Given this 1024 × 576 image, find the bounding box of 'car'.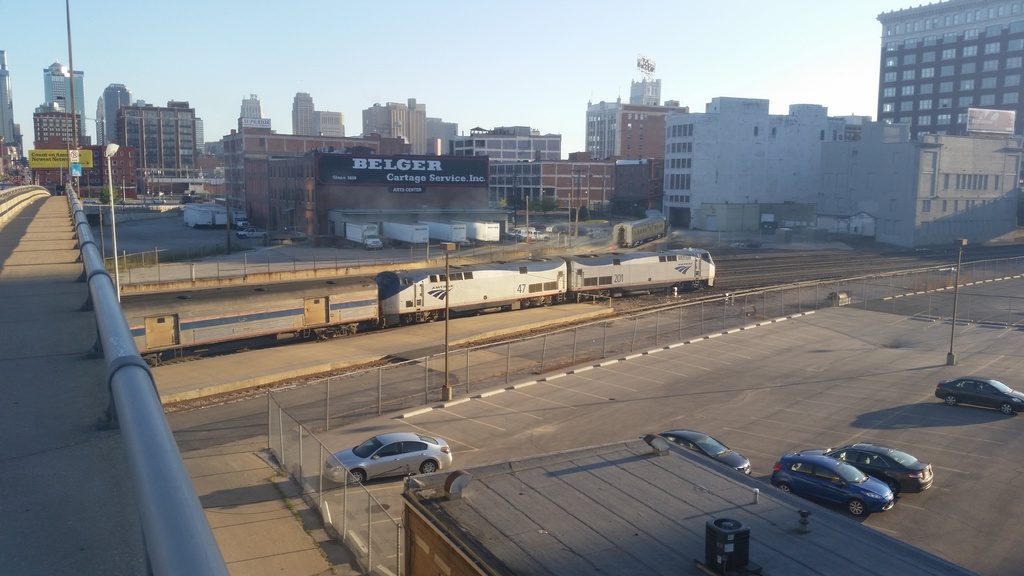
bbox(797, 438, 932, 492).
